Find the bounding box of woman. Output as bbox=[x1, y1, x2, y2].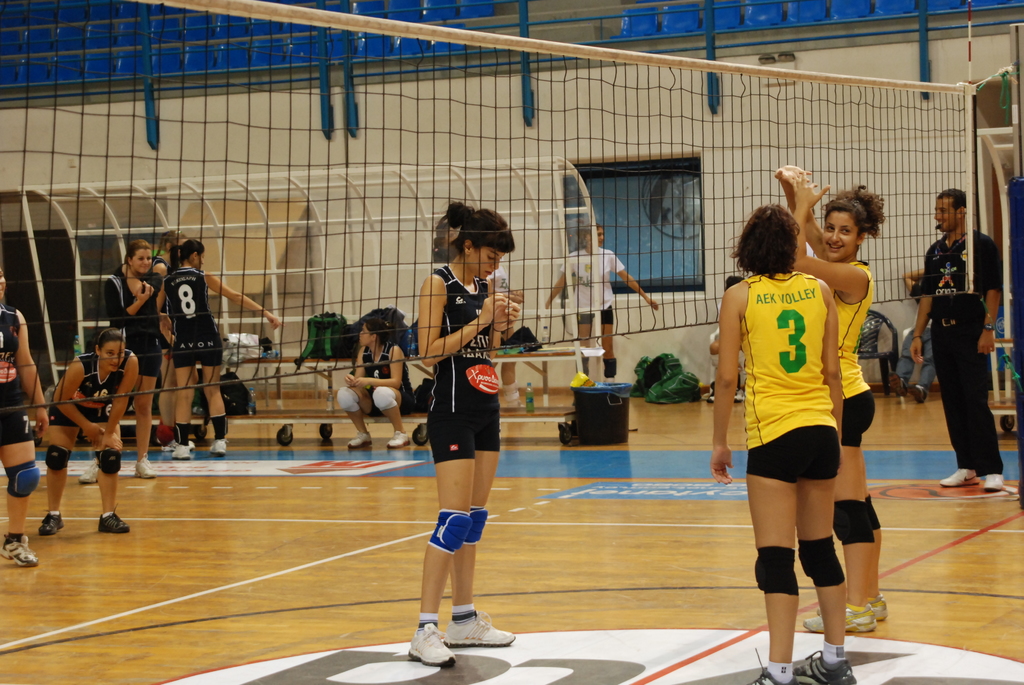
bbox=[538, 222, 662, 385].
